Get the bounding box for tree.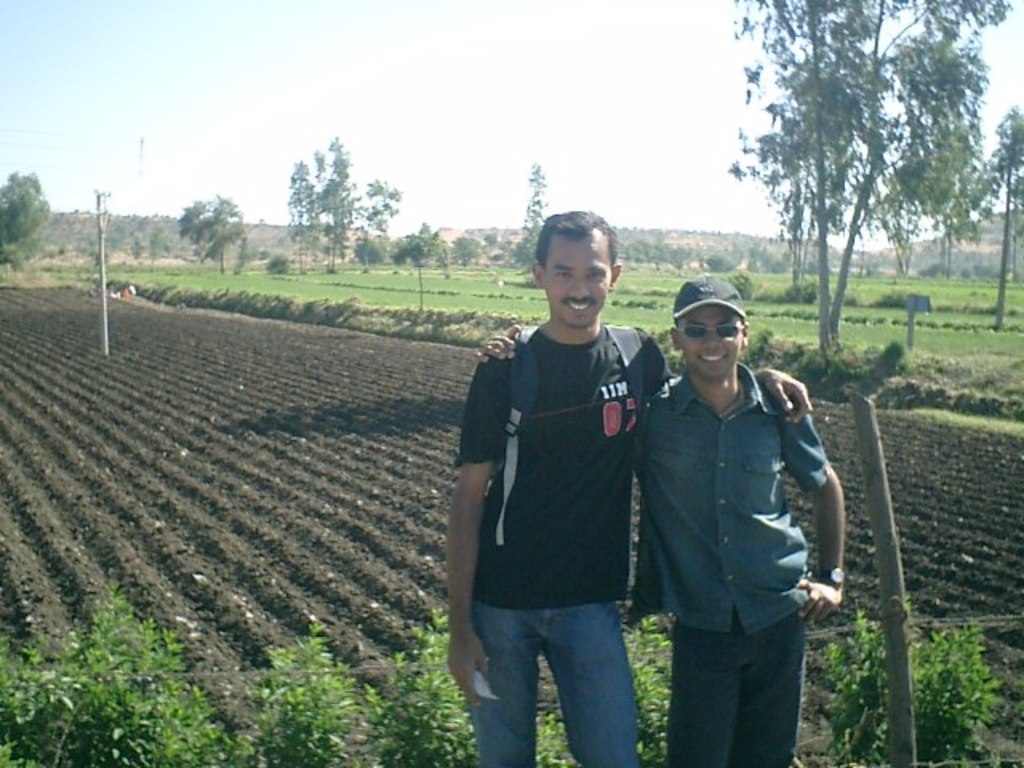
select_region(973, 115, 1022, 328).
